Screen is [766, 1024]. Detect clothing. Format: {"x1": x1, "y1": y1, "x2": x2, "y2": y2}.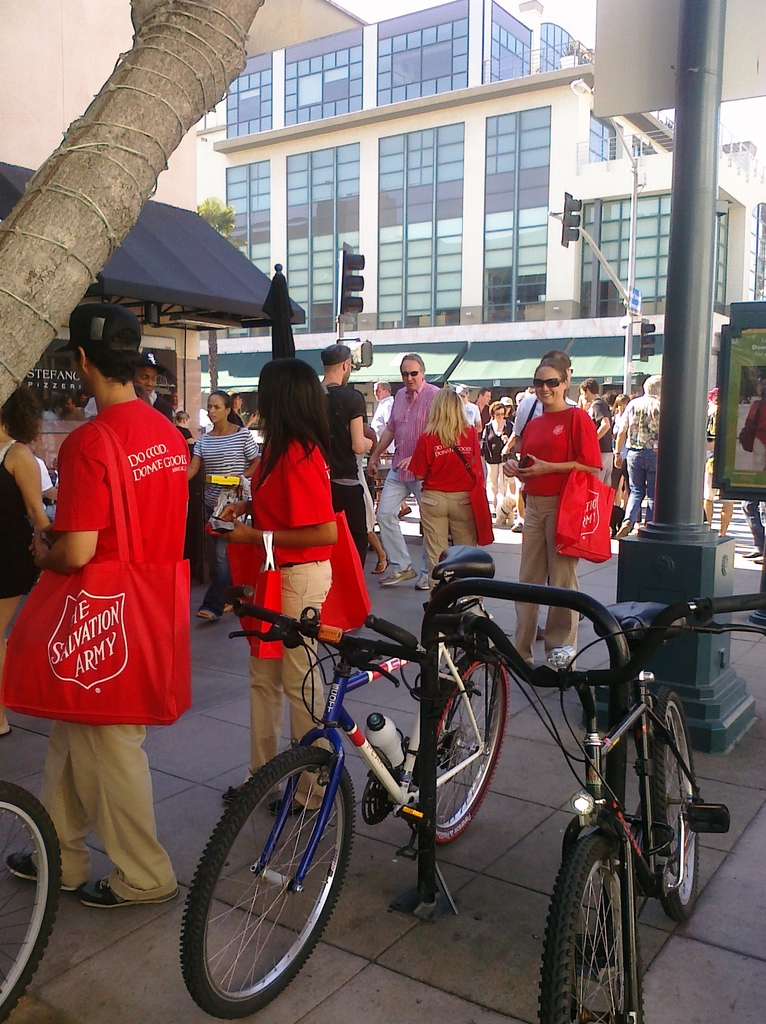
{"x1": 462, "y1": 404, "x2": 488, "y2": 428}.
